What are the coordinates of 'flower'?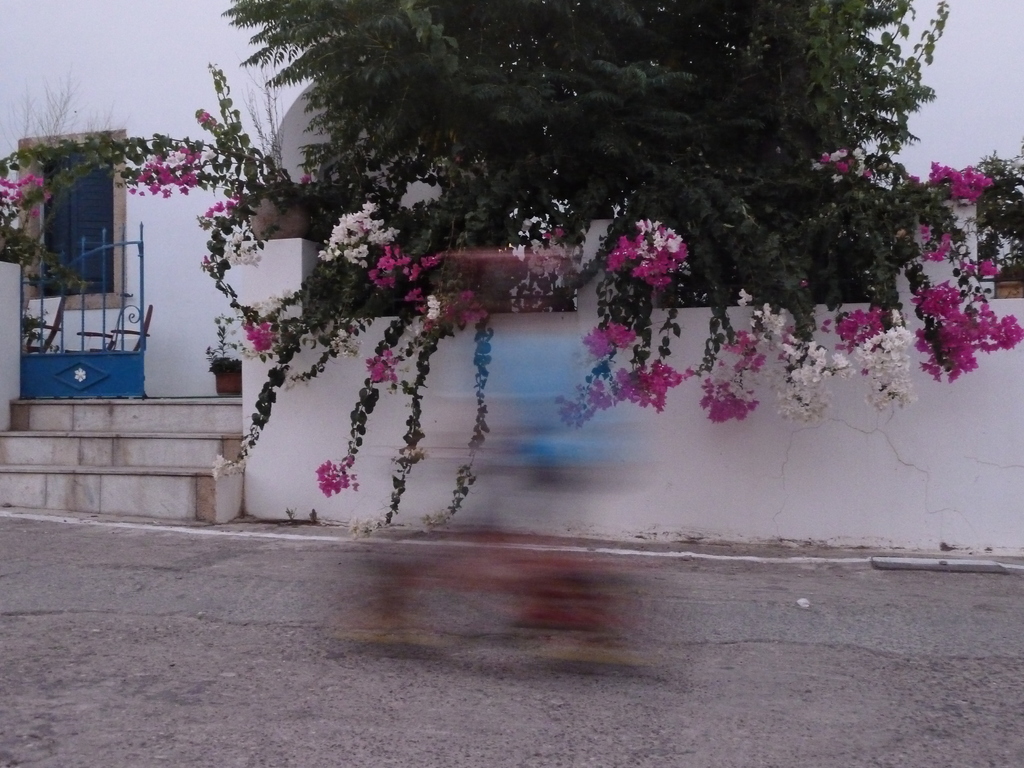
200:111:213:125.
